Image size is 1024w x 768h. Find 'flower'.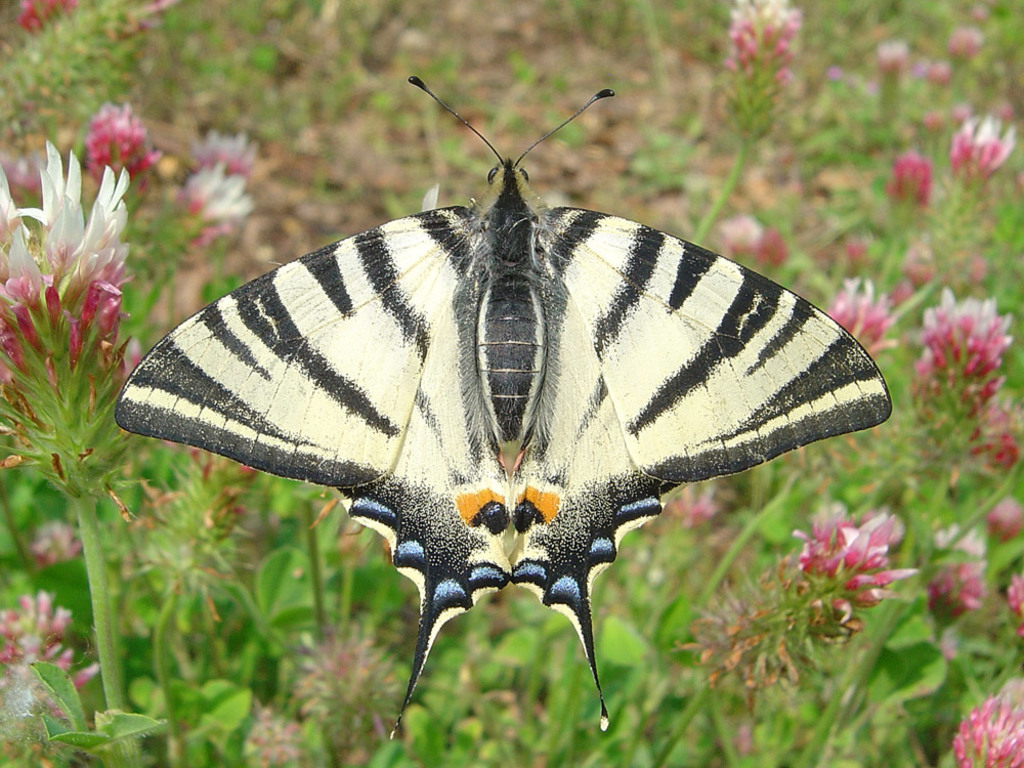
<region>718, 0, 809, 112</region>.
